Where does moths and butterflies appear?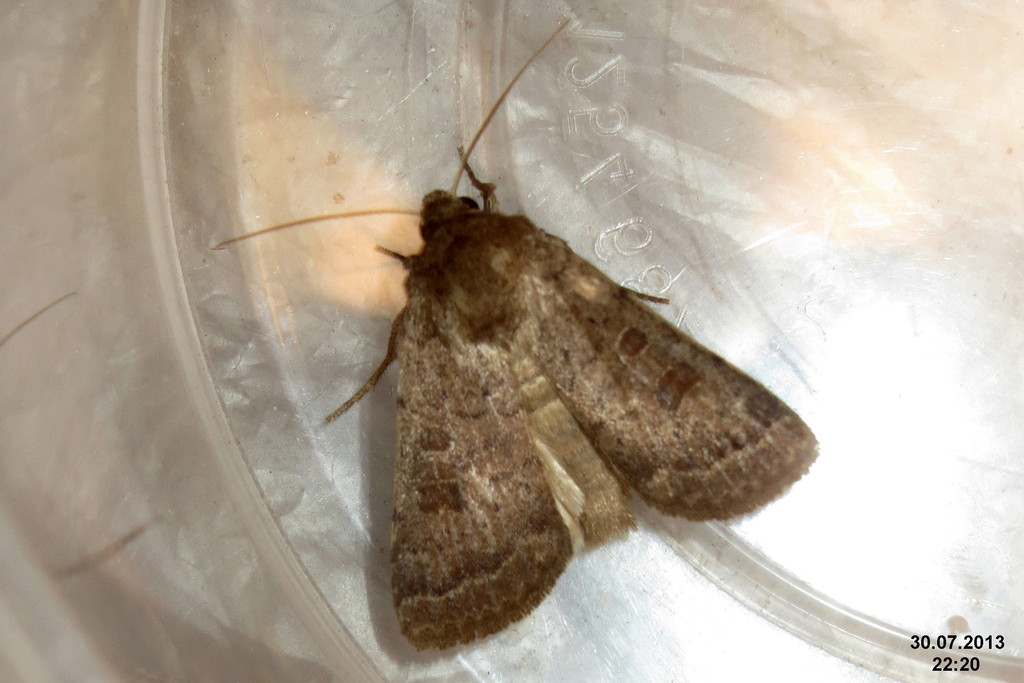
Appears at box=[214, 13, 819, 650].
